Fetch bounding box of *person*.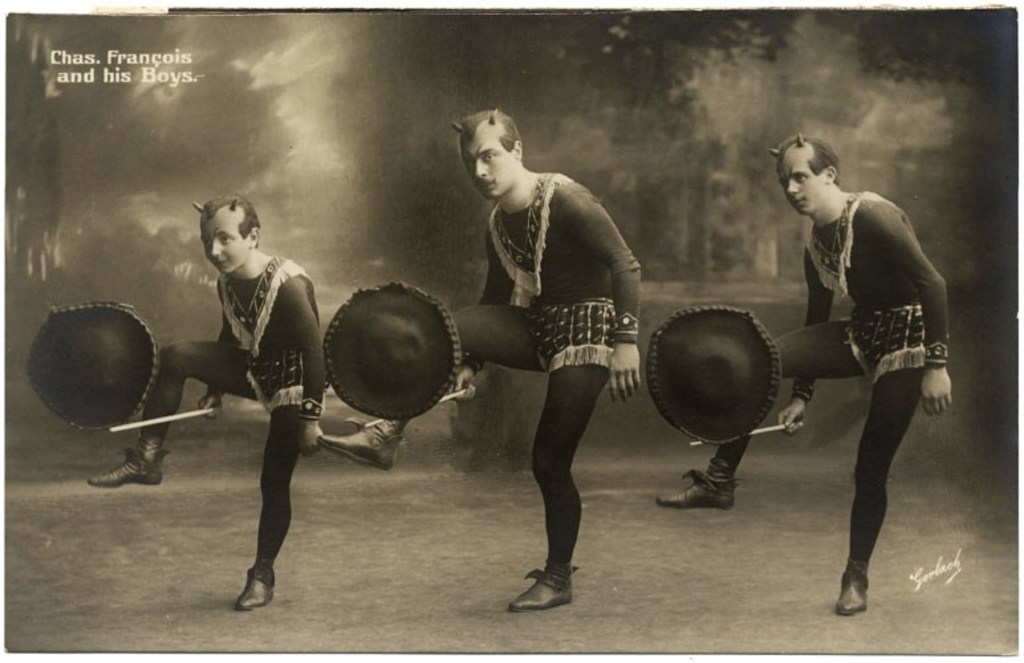
Bbox: bbox=(321, 105, 645, 617).
